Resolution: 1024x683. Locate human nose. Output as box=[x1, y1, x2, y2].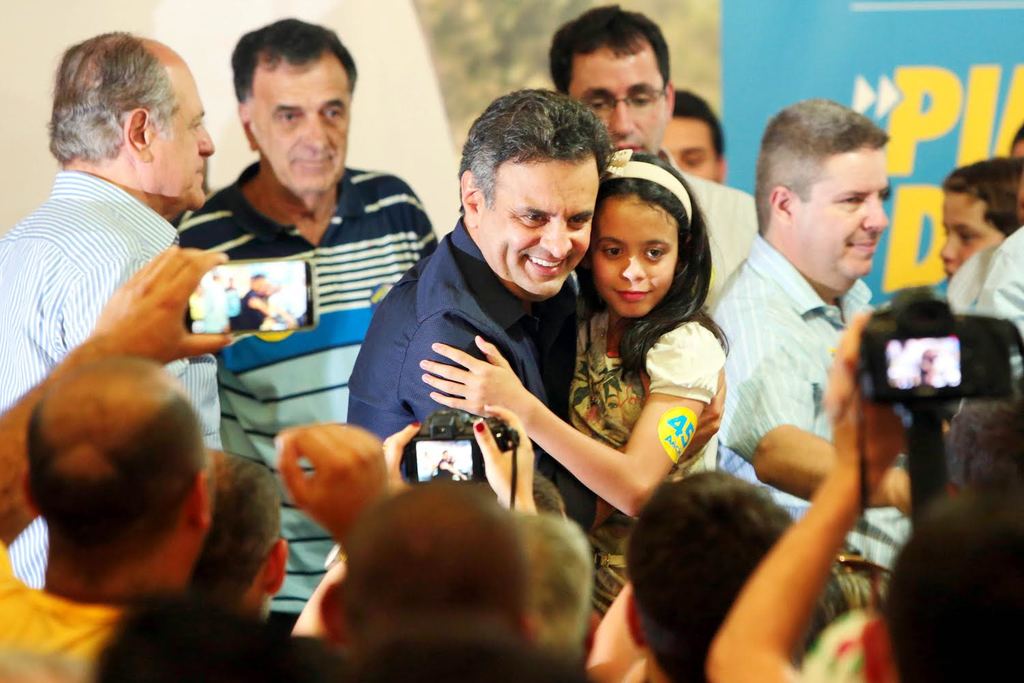
box=[937, 235, 955, 256].
